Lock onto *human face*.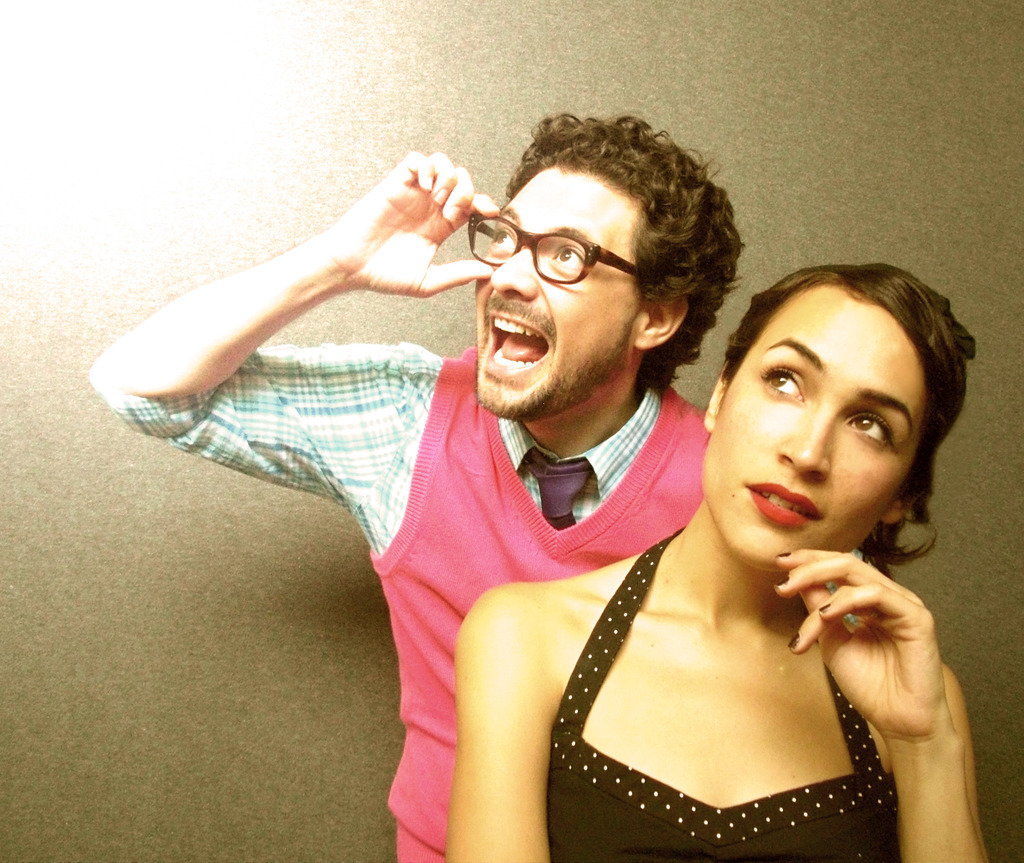
Locked: (472,168,636,421).
